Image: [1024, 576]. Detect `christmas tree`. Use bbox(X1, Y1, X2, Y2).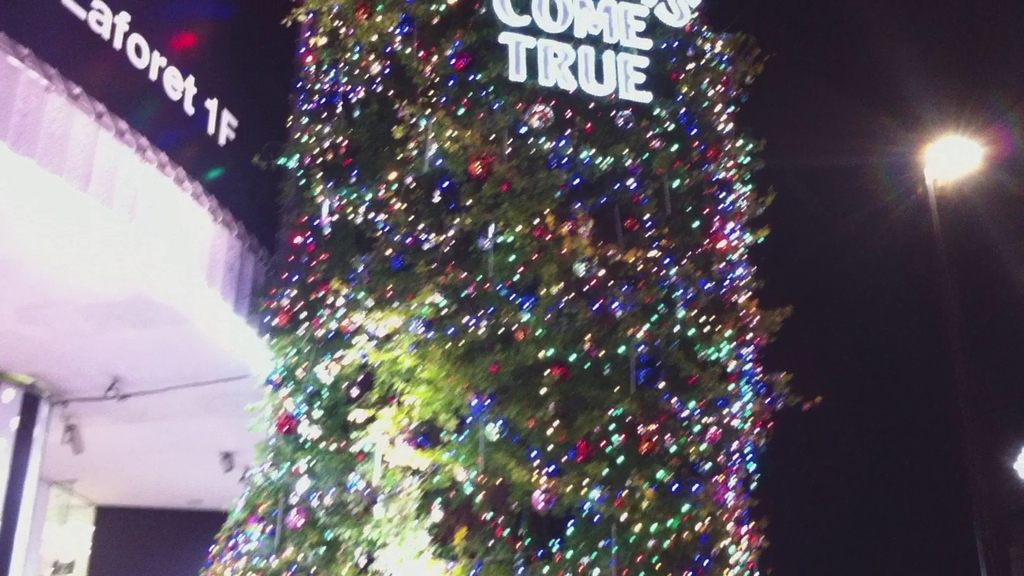
bbox(203, 0, 782, 575).
